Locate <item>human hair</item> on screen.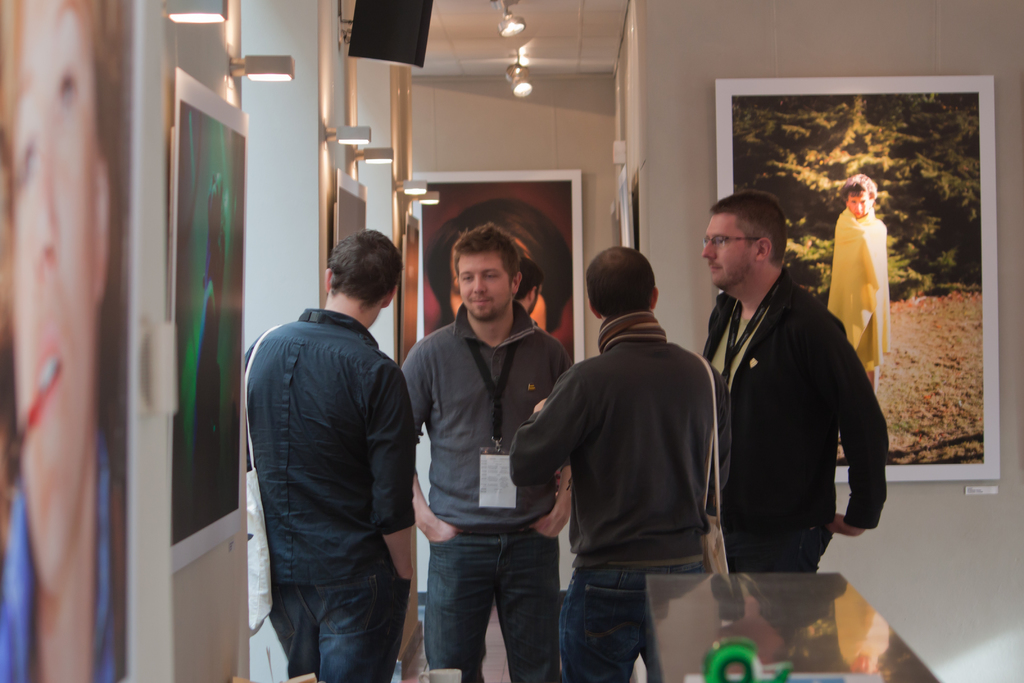
On screen at 576:243:658:319.
